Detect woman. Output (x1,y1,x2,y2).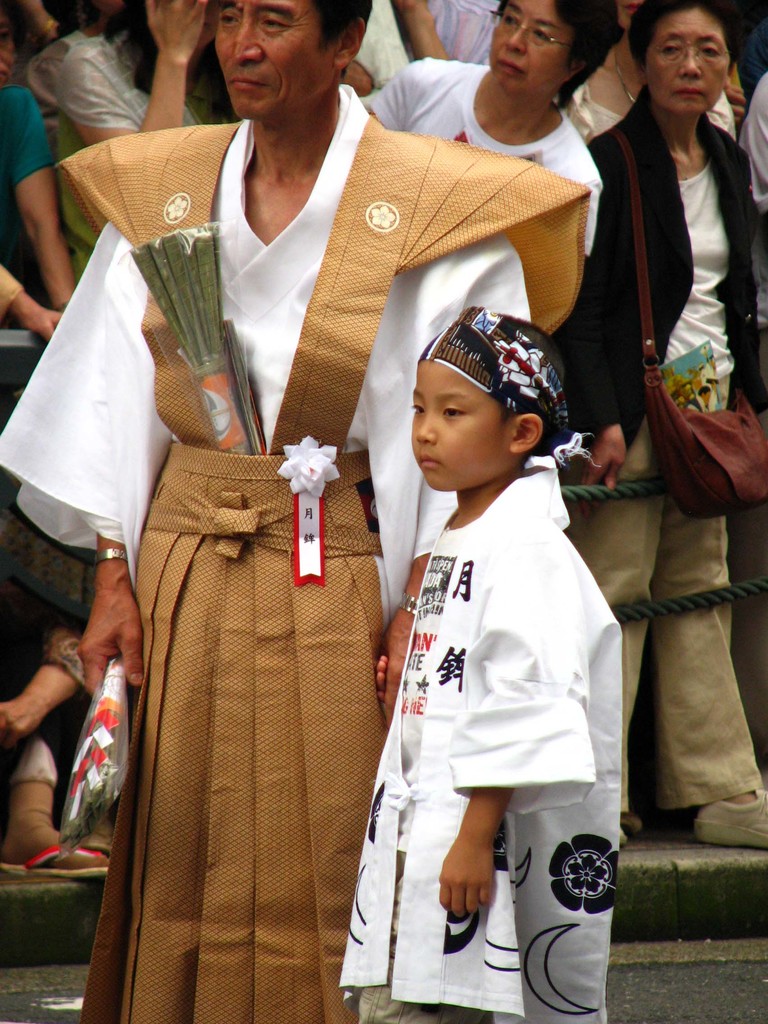
(554,0,767,861).
